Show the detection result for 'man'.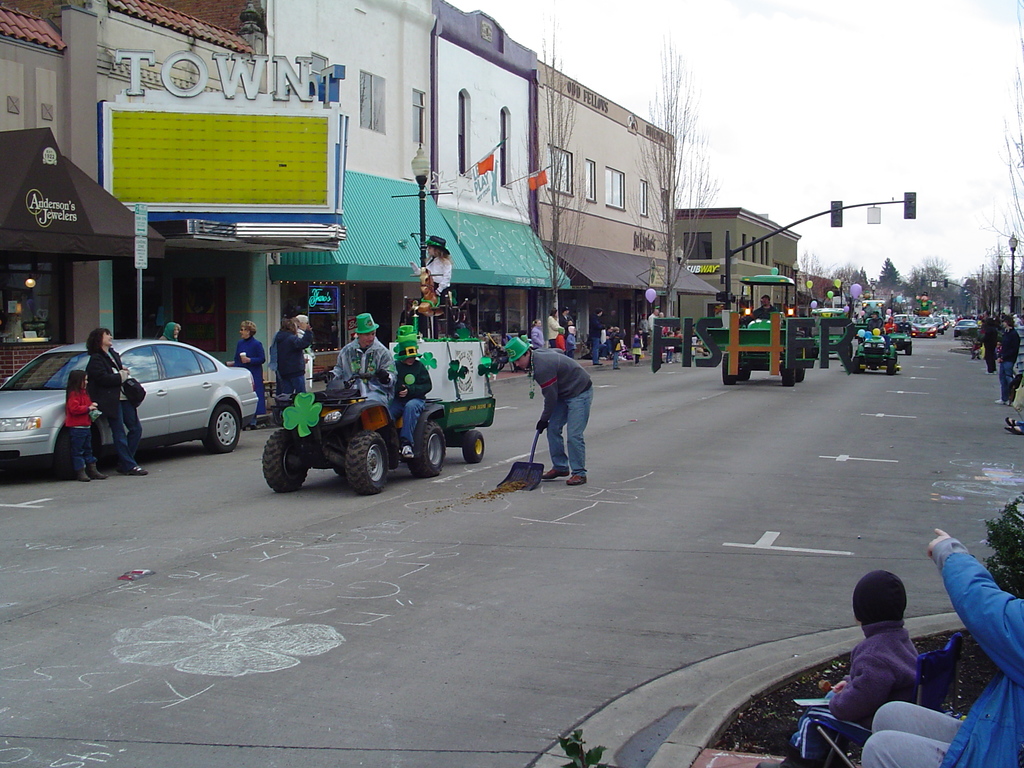
region(650, 308, 659, 333).
